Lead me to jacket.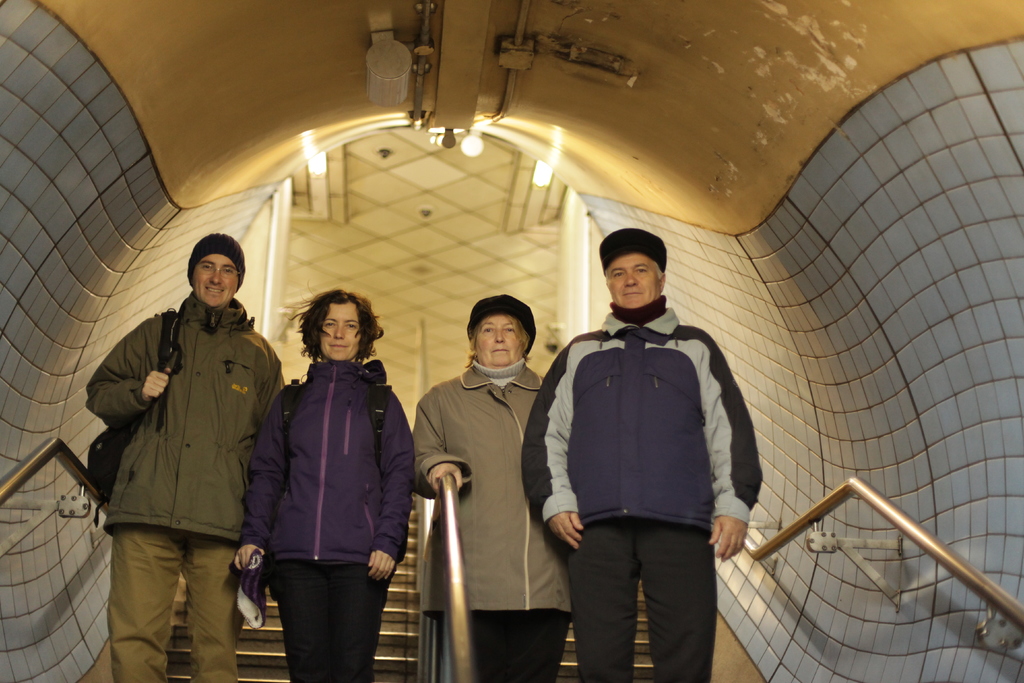
Lead to box(409, 367, 576, 623).
